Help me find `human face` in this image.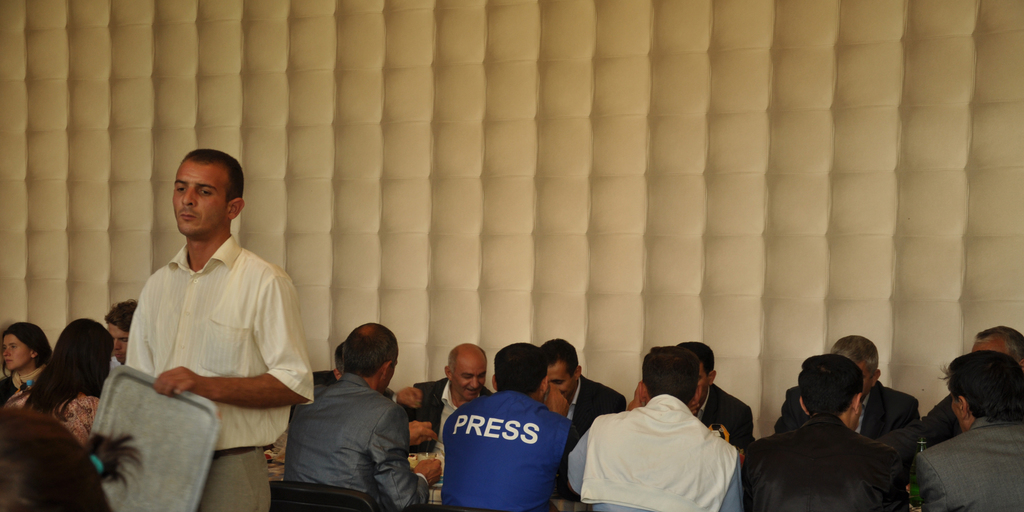
Found it: [454,360,485,400].
